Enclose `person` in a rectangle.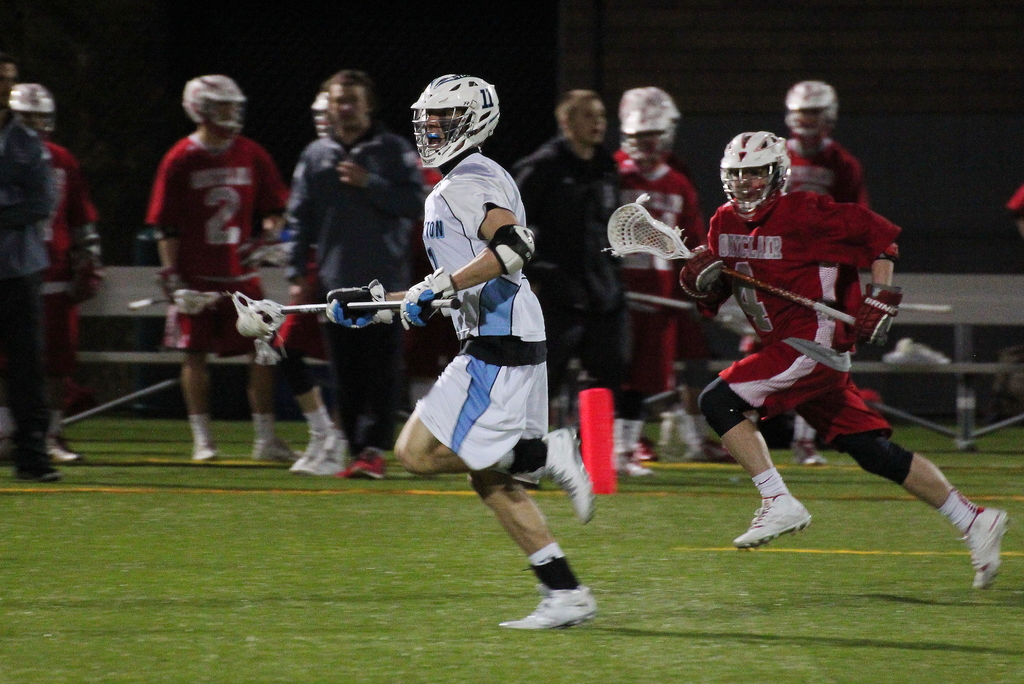
locate(277, 74, 422, 476).
